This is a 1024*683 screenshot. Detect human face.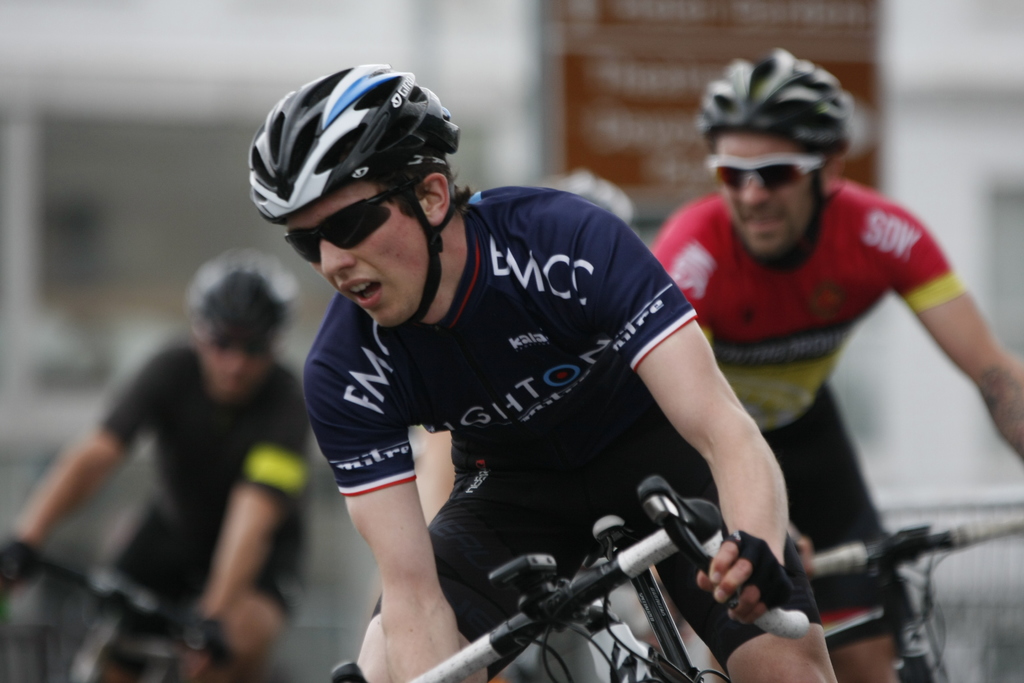
bbox(284, 183, 438, 333).
